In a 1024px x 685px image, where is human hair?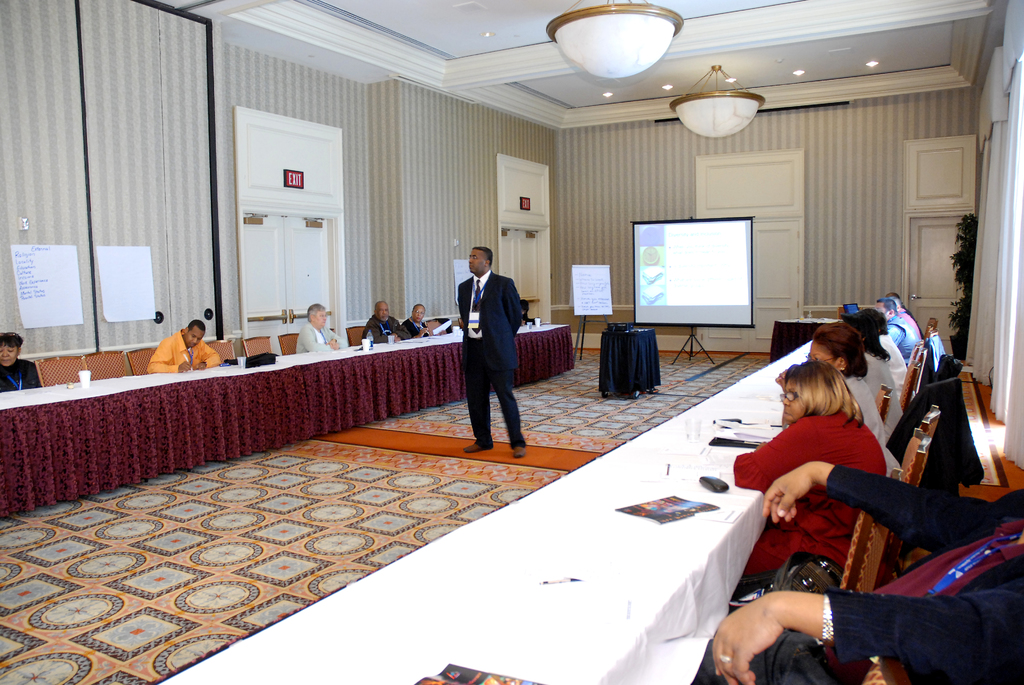
887/292/902/306.
